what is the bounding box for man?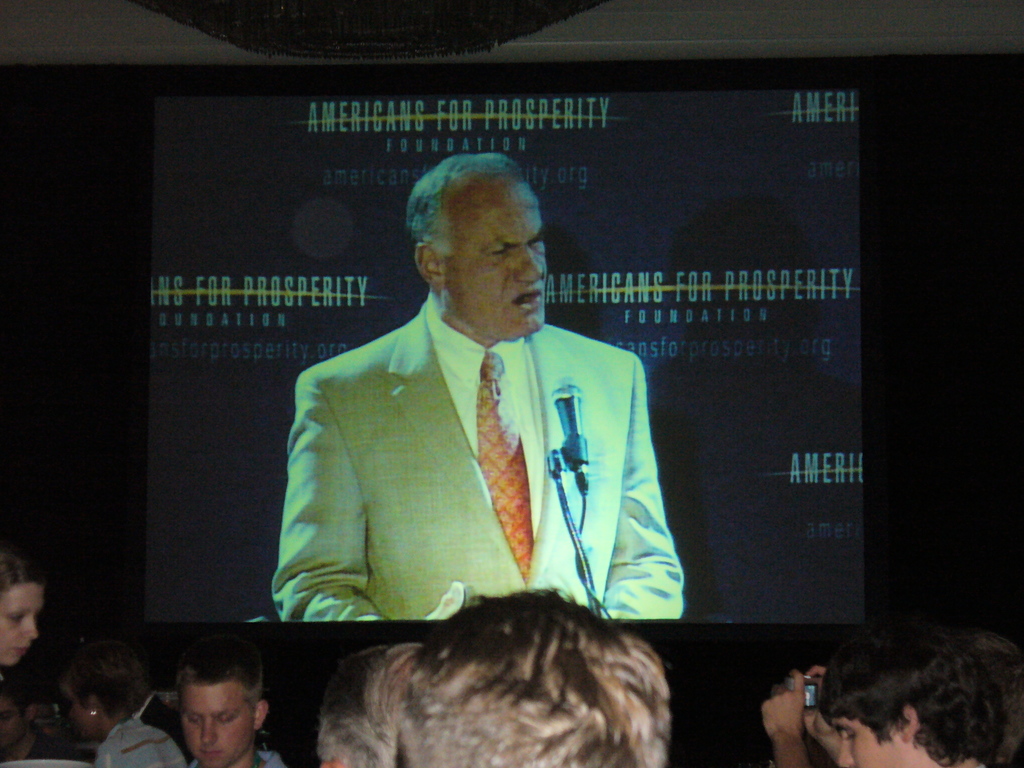
locate(274, 148, 694, 626).
